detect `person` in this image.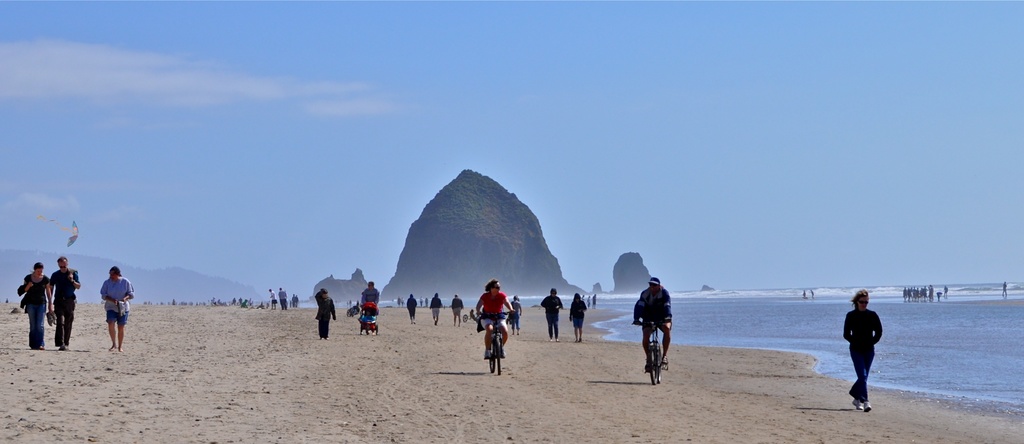
Detection: 356,279,383,323.
